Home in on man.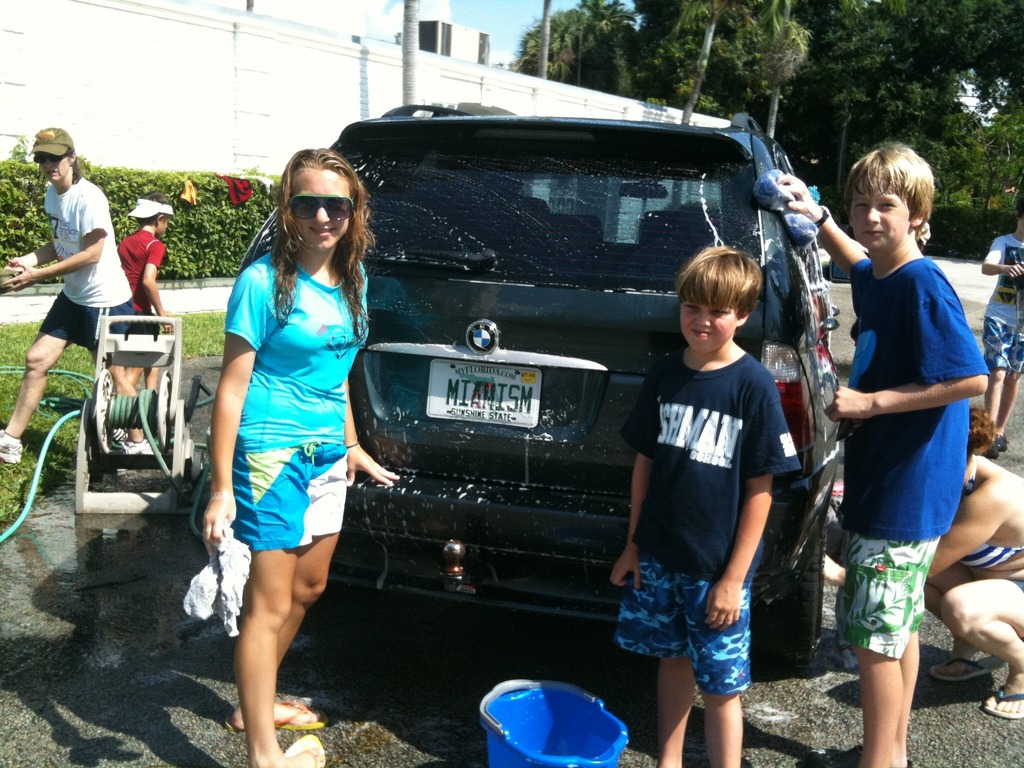
Homed in at crop(12, 132, 143, 452).
